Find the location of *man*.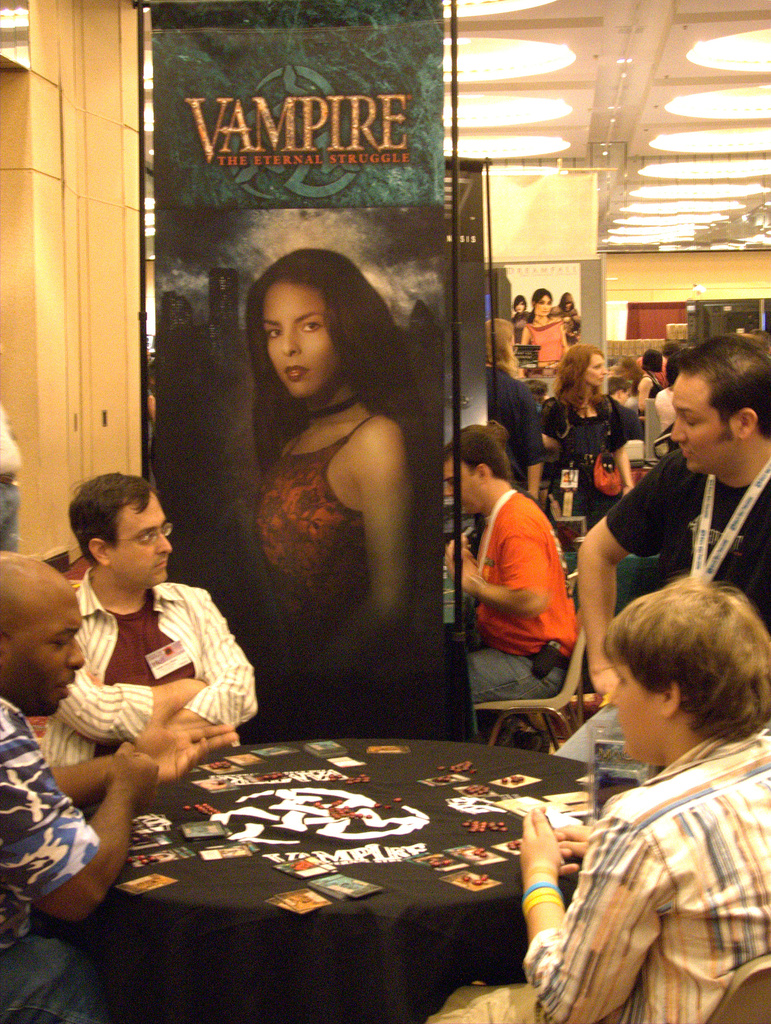
Location: bbox(0, 412, 20, 550).
